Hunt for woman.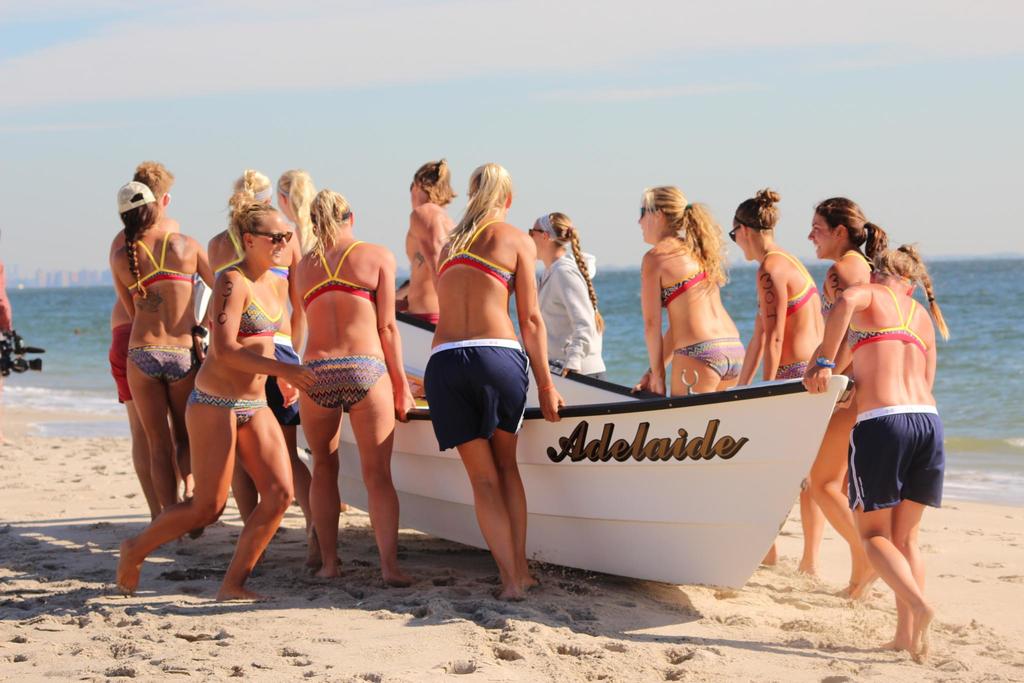
Hunted down at Rect(399, 163, 461, 324).
